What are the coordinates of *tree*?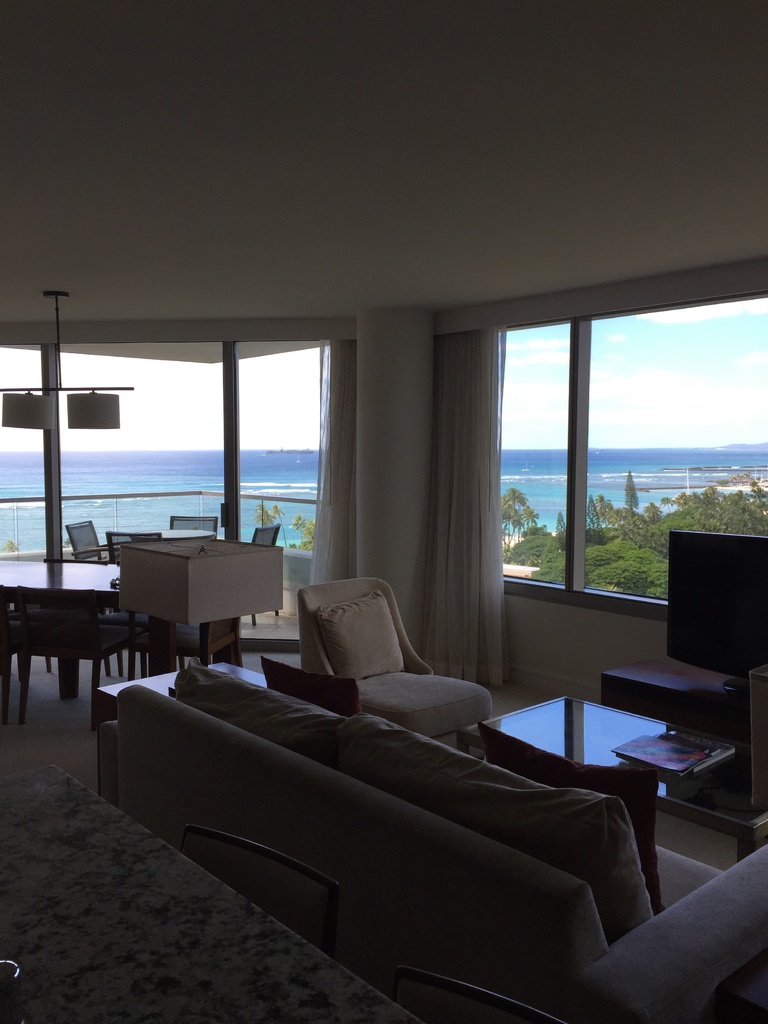
locate(620, 464, 639, 508).
